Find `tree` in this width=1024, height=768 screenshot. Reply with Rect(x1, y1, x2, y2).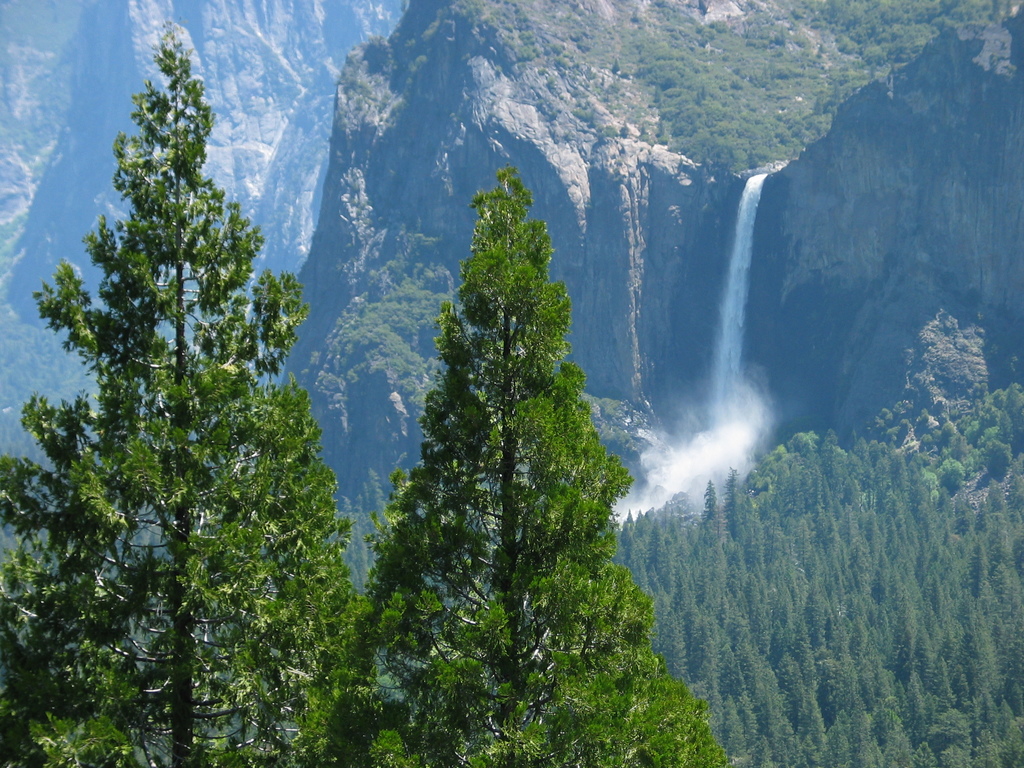
Rect(8, 17, 392, 764).
